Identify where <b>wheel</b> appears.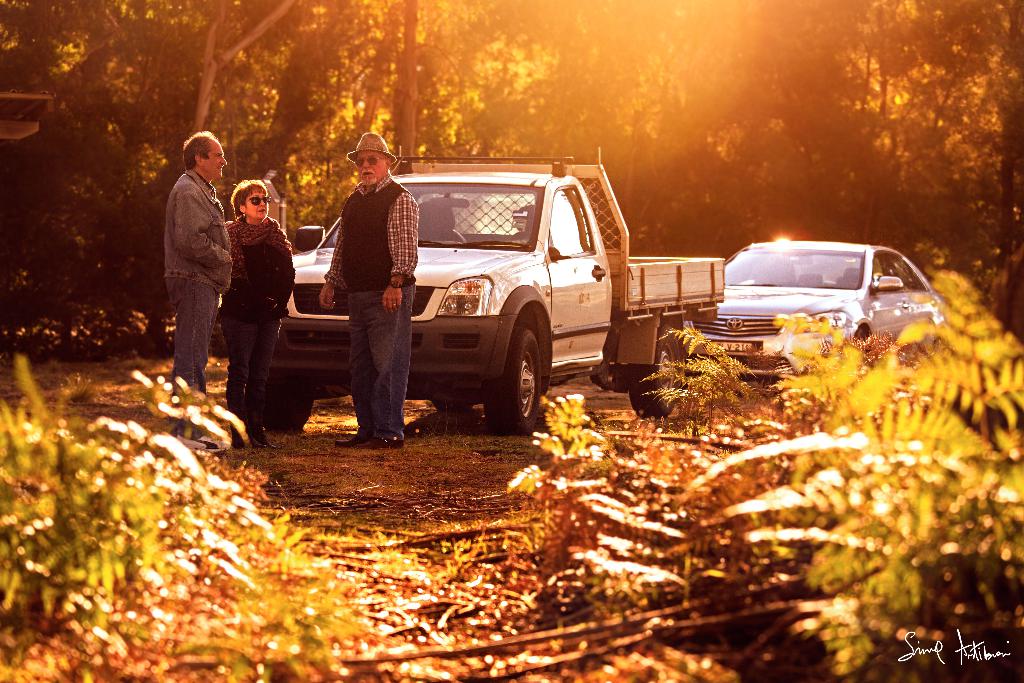
Appears at region(254, 377, 312, 433).
